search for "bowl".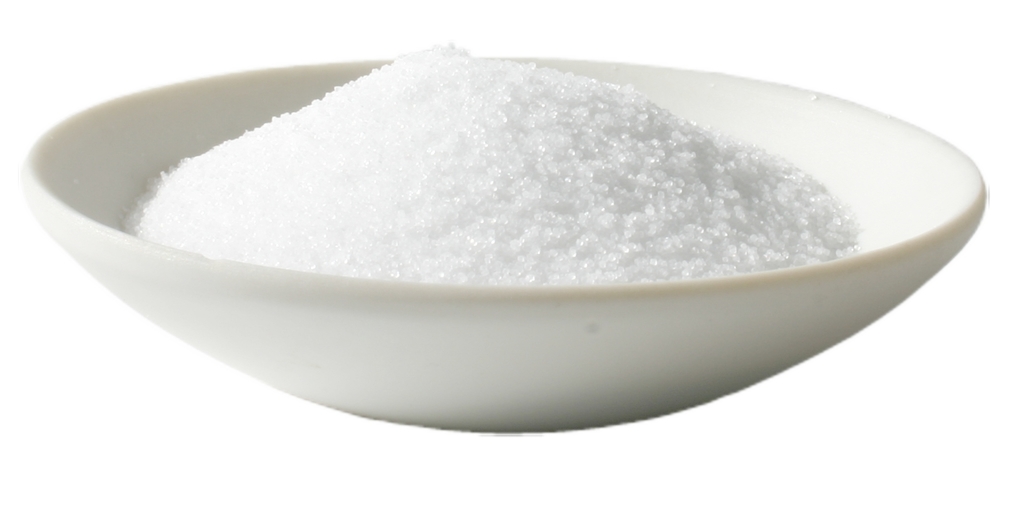
Found at l=22, t=33, r=1023, b=429.
